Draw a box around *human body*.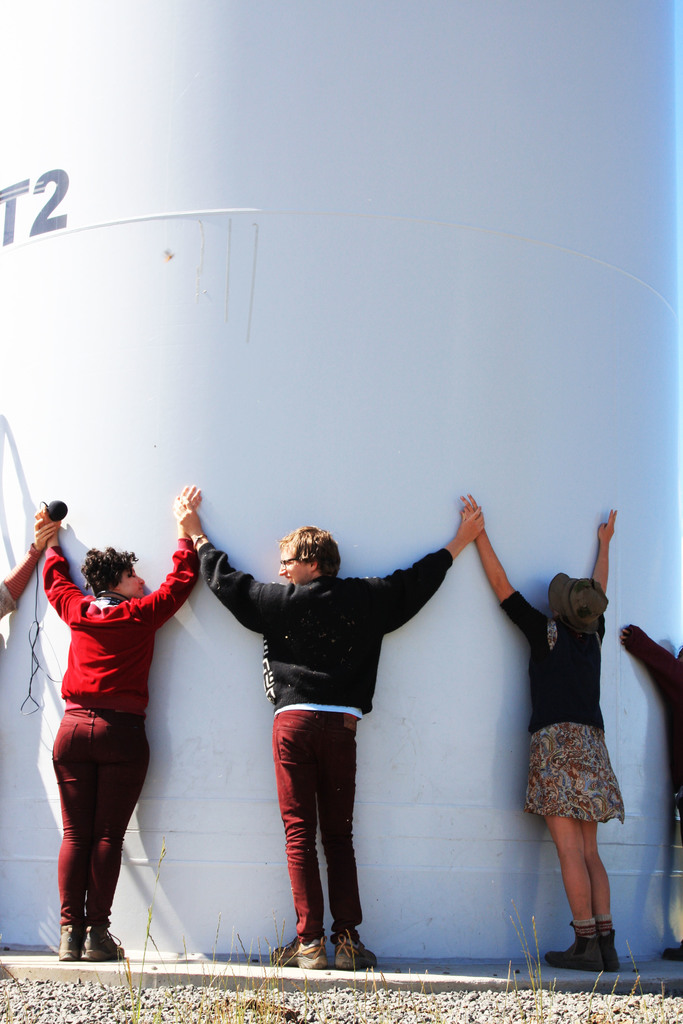
rect(463, 503, 630, 974).
